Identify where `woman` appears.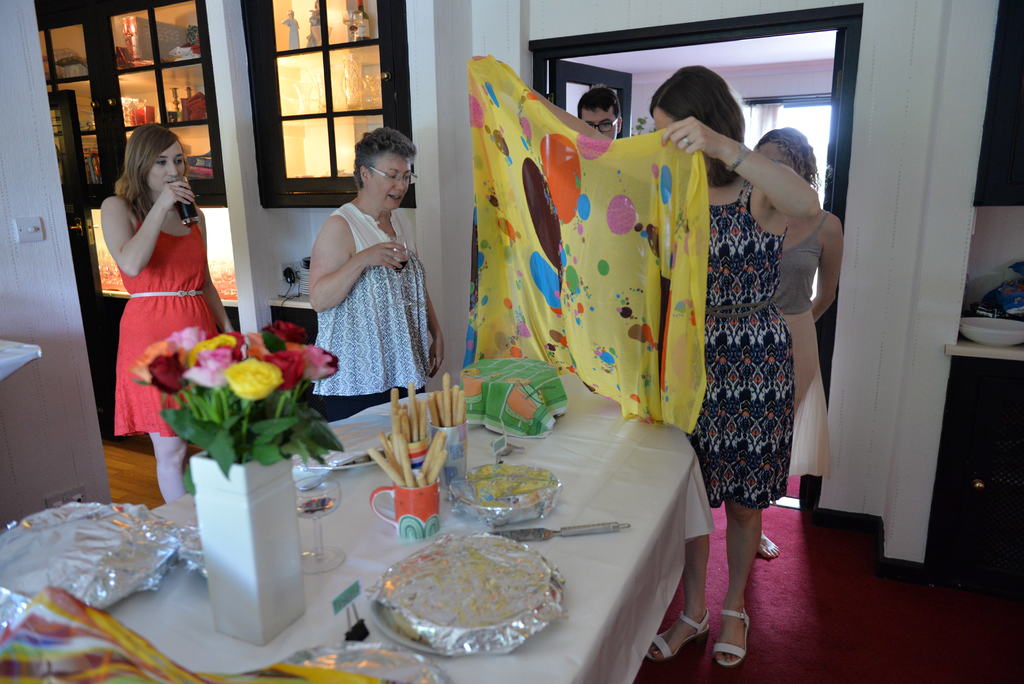
Appears at (x1=749, y1=124, x2=845, y2=557).
